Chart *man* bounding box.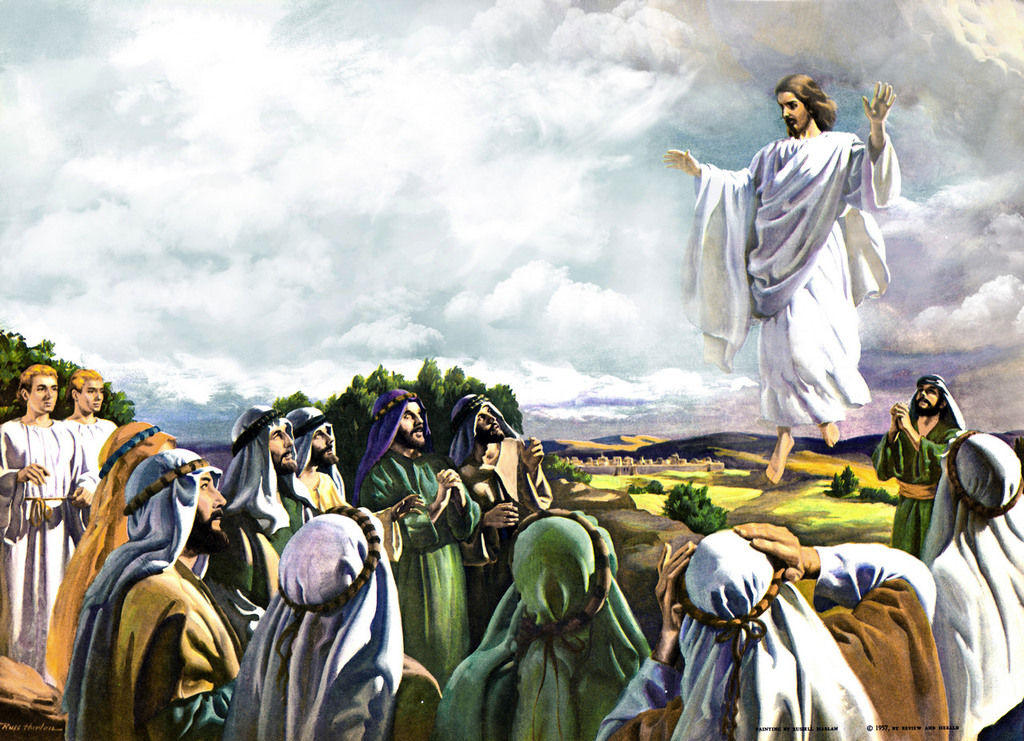
Charted: locate(597, 519, 947, 740).
